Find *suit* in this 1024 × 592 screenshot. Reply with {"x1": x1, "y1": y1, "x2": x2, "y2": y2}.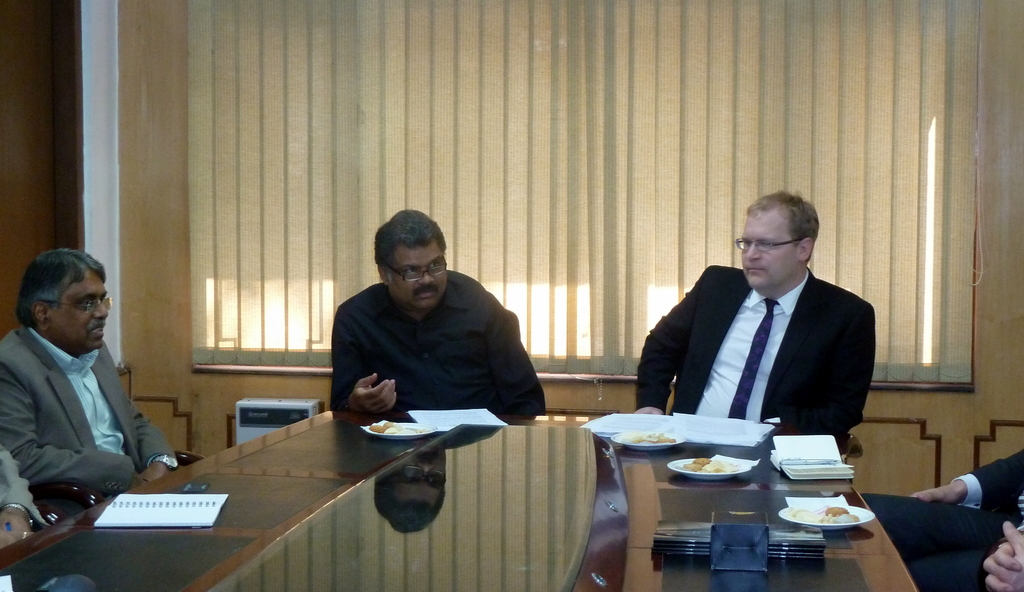
{"x1": 641, "y1": 227, "x2": 890, "y2": 448}.
